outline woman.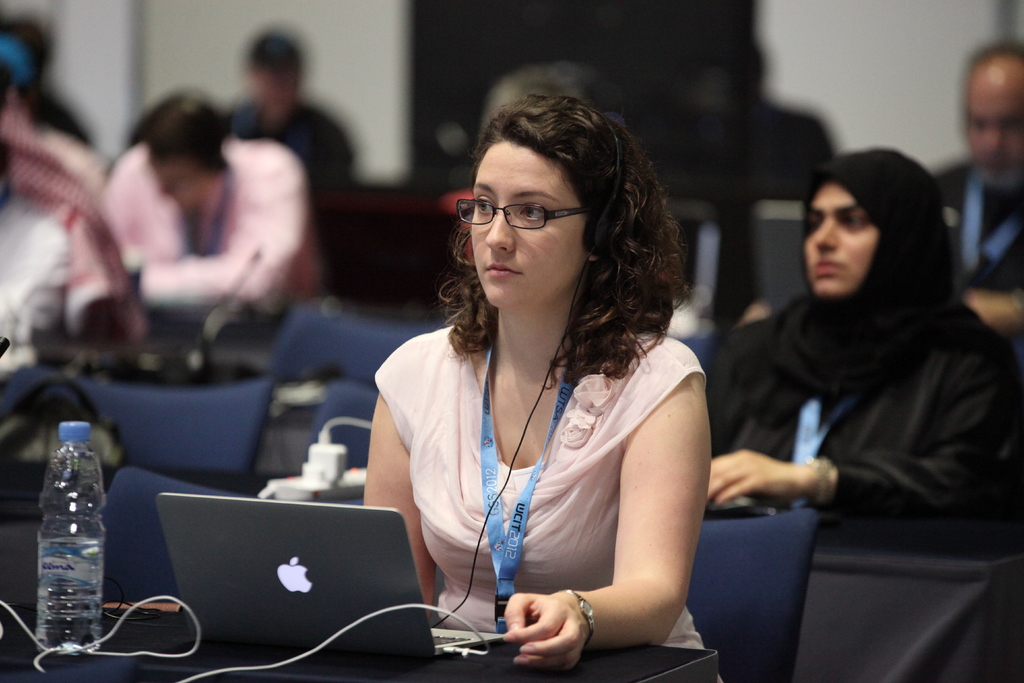
Outline: bbox=(708, 145, 1023, 550).
